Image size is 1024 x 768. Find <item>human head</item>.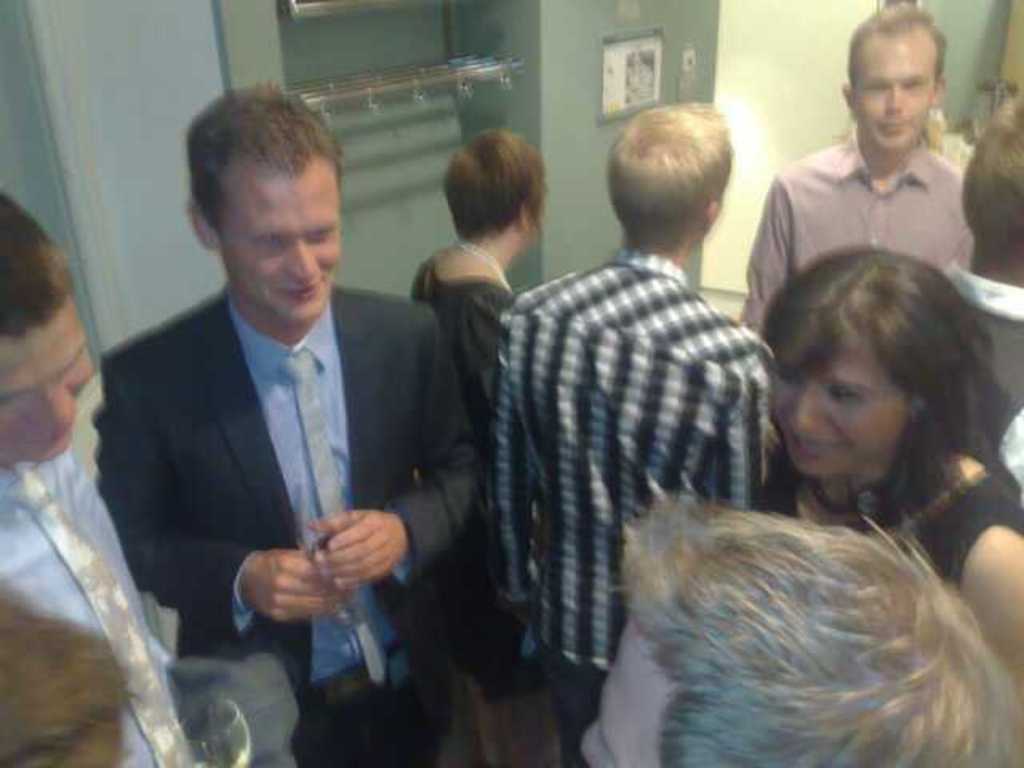
(842,8,963,157).
